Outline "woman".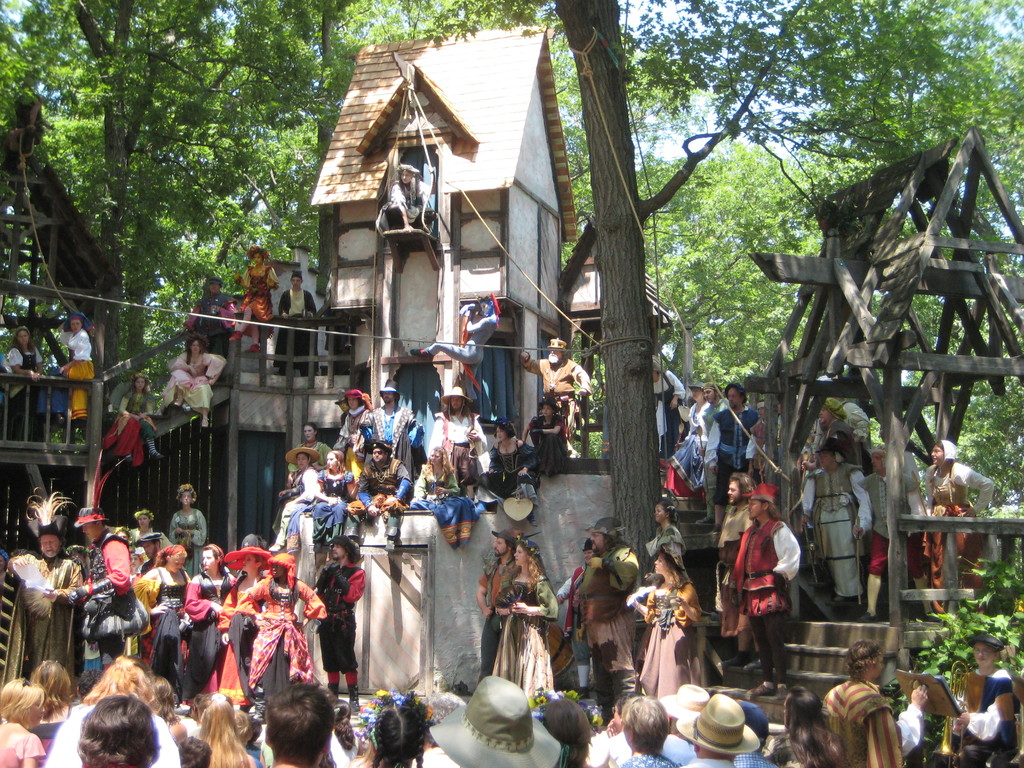
Outline: (left=650, top=360, right=686, bottom=457).
